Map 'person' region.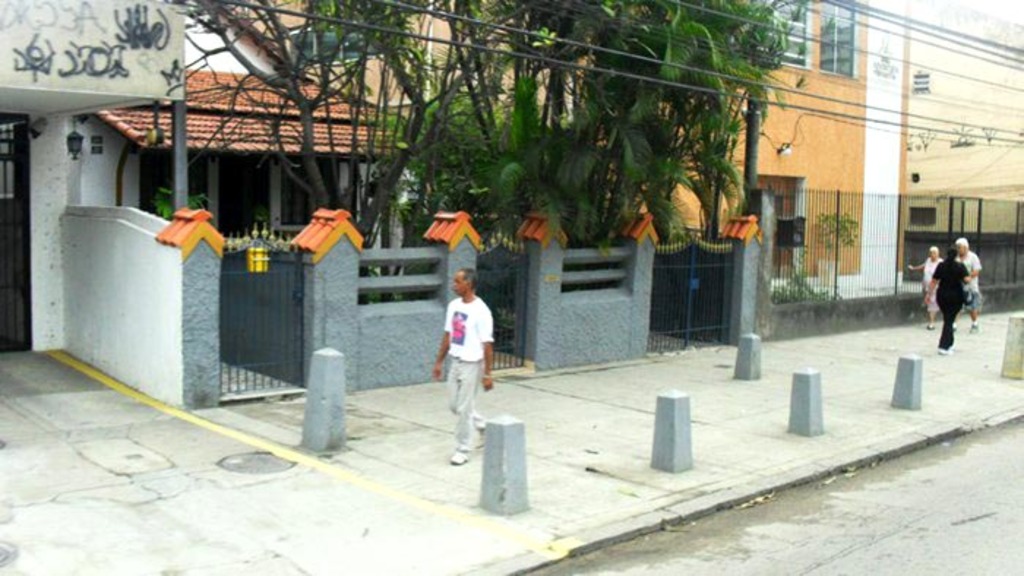
Mapped to (933,246,970,348).
